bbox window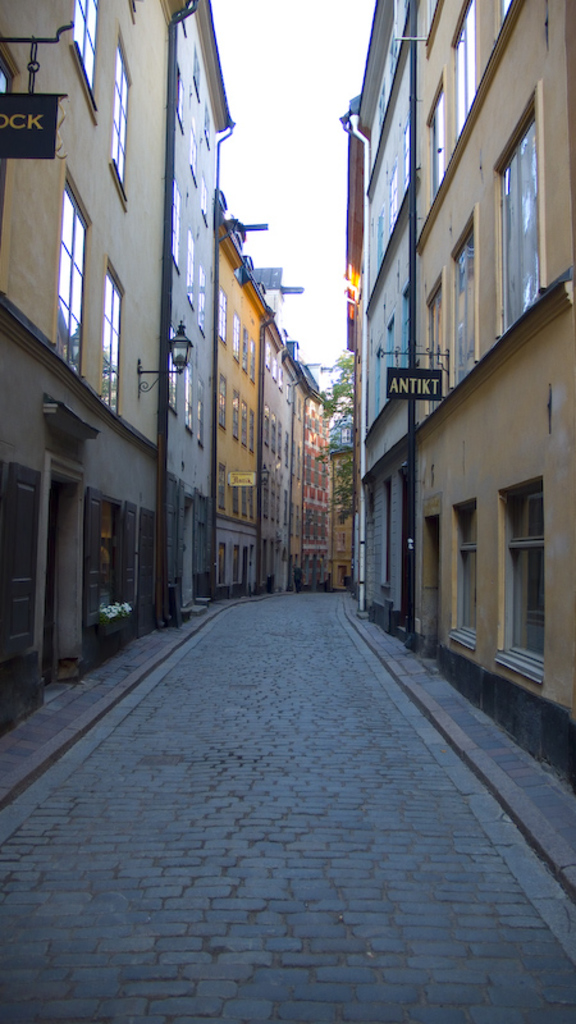
left=177, top=67, right=187, bottom=132
